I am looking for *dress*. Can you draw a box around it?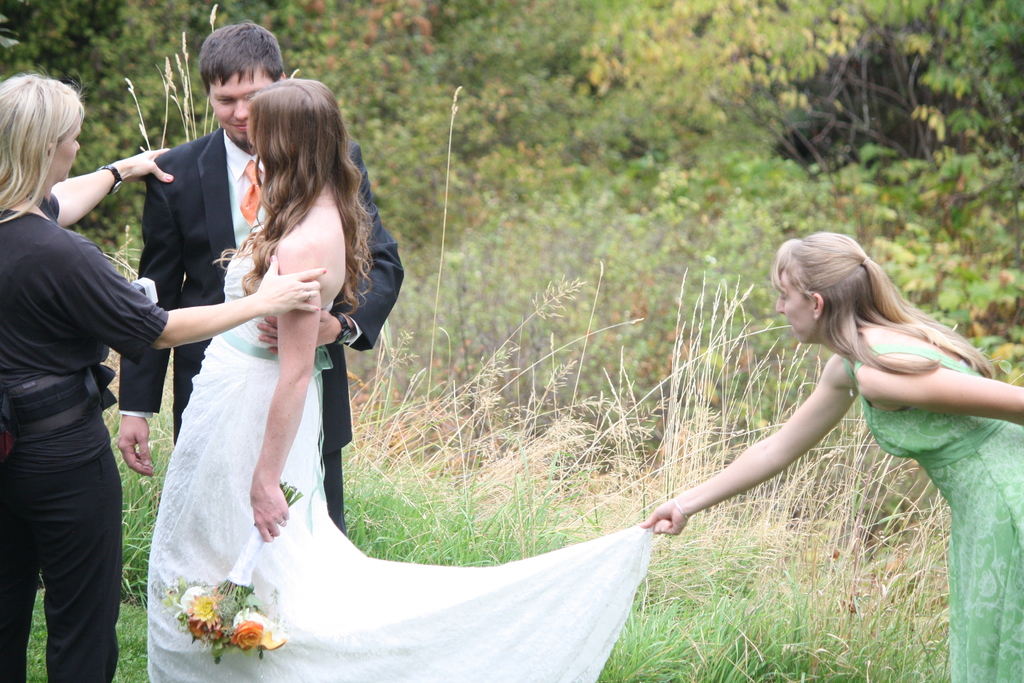
Sure, the bounding box is x1=842 y1=341 x2=1023 y2=682.
